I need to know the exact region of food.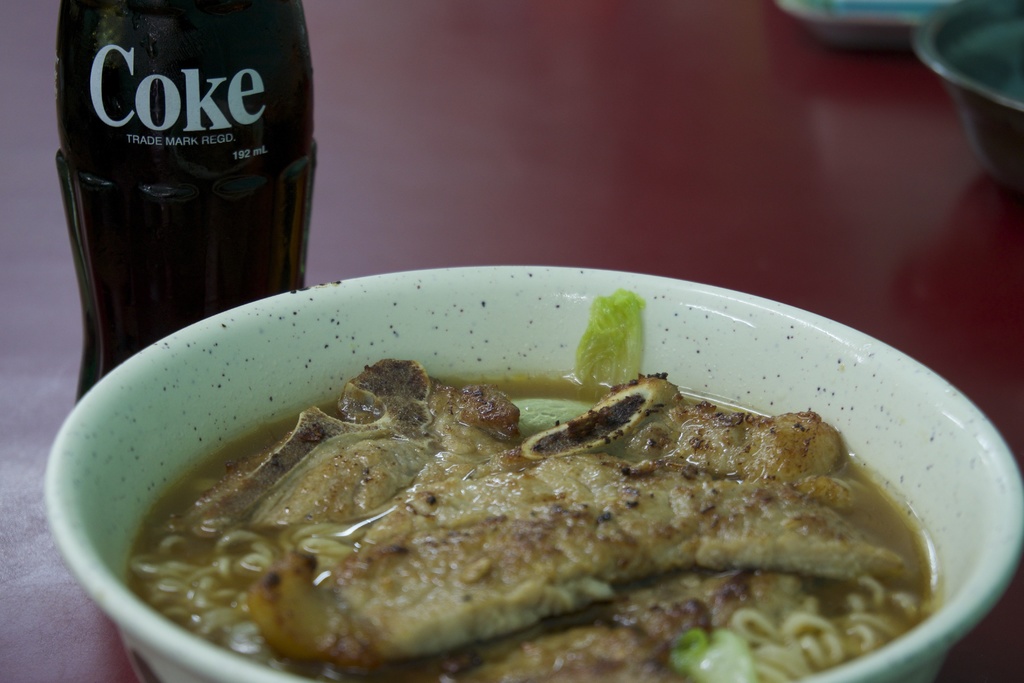
Region: (116, 348, 917, 653).
